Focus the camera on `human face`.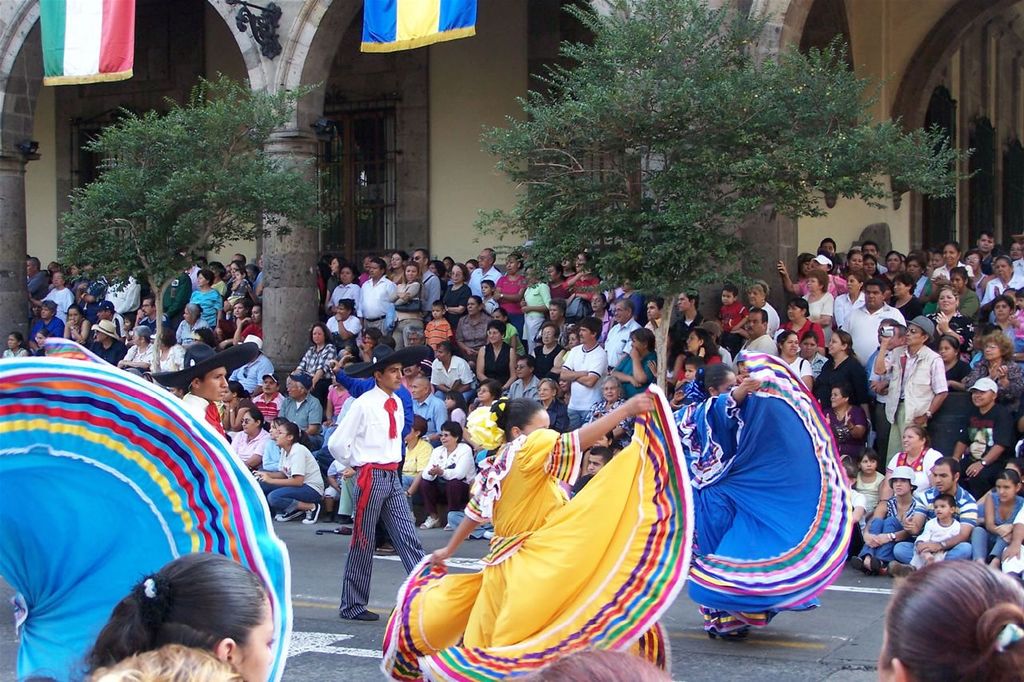
Focus region: Rect(899, 283, 906, 293).
